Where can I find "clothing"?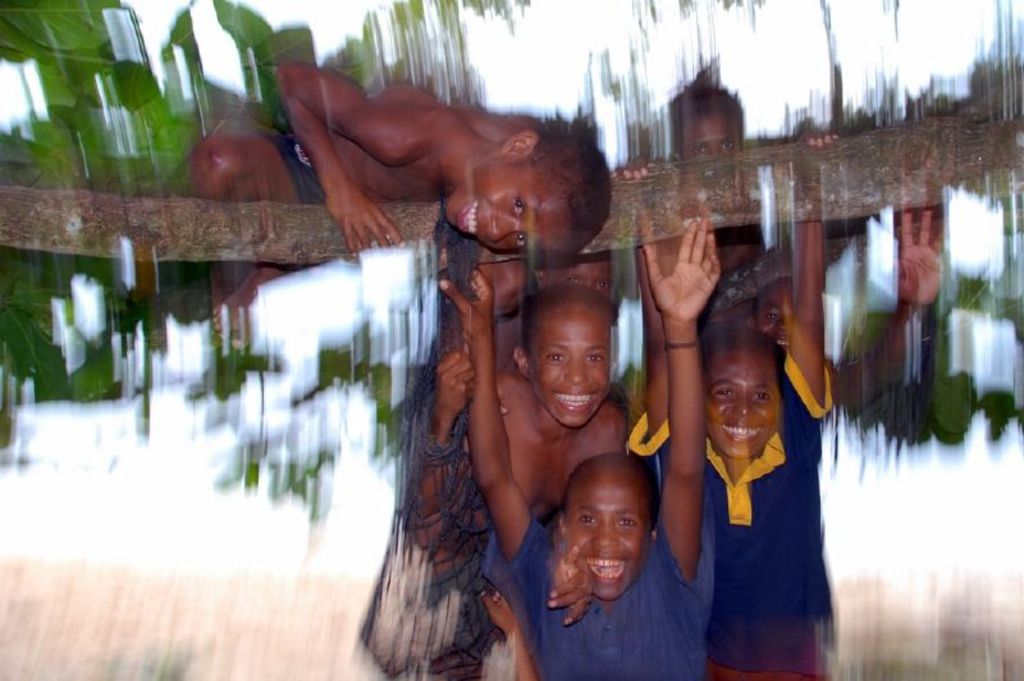
You can find it at [left=677, top=416, right=835, bottom=626].
